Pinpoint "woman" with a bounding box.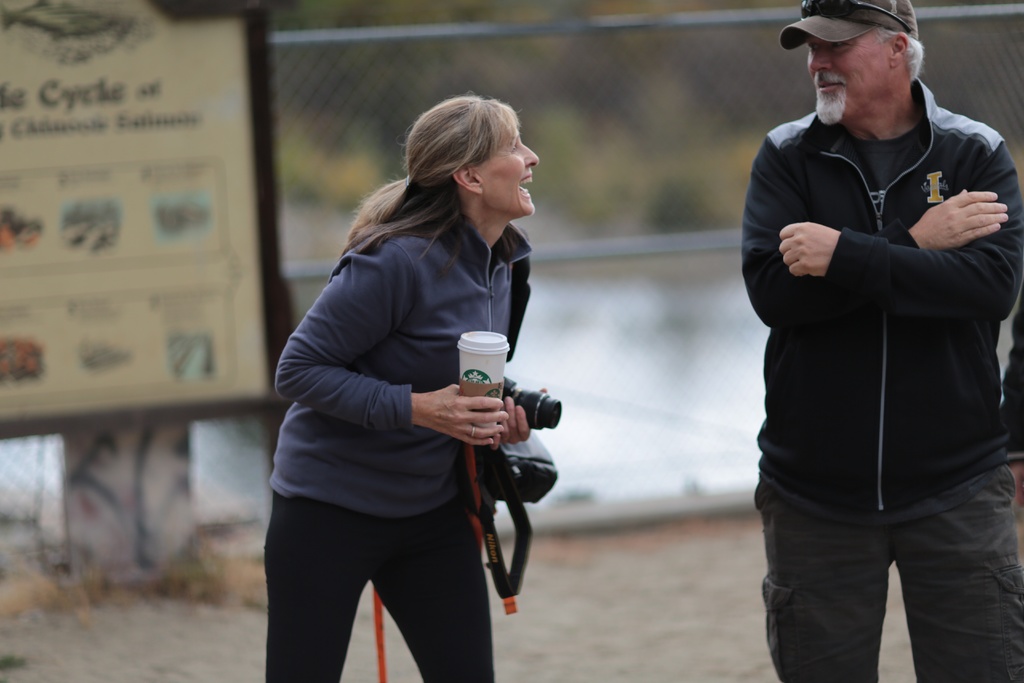
[left=253, top=85, right=562, bottom=679].
